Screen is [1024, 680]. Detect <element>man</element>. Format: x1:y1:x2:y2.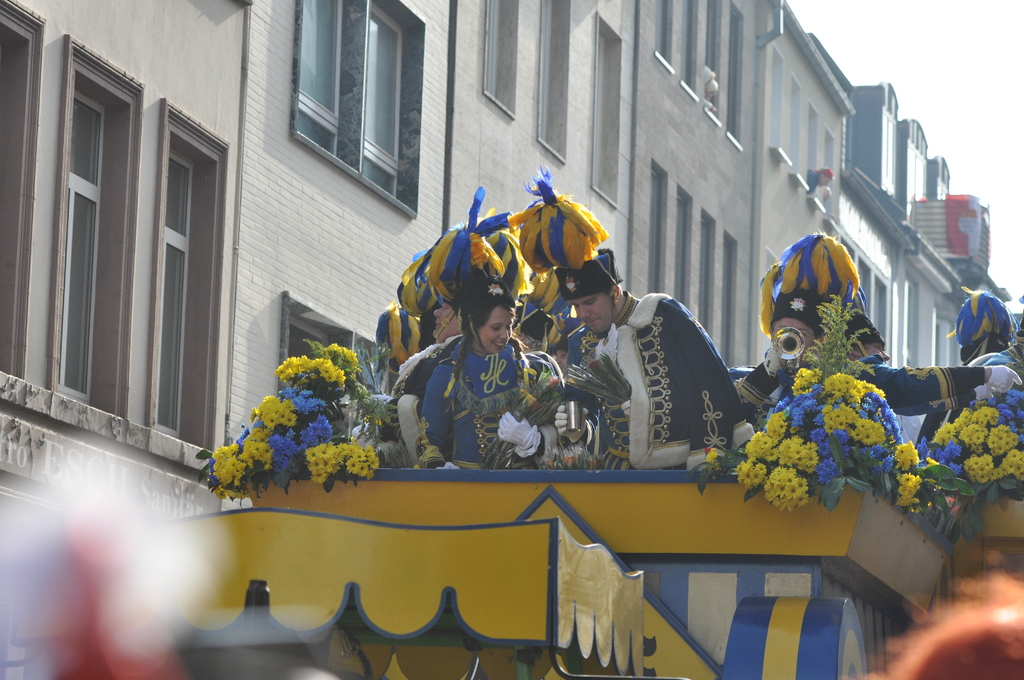
556:250:755:469.
